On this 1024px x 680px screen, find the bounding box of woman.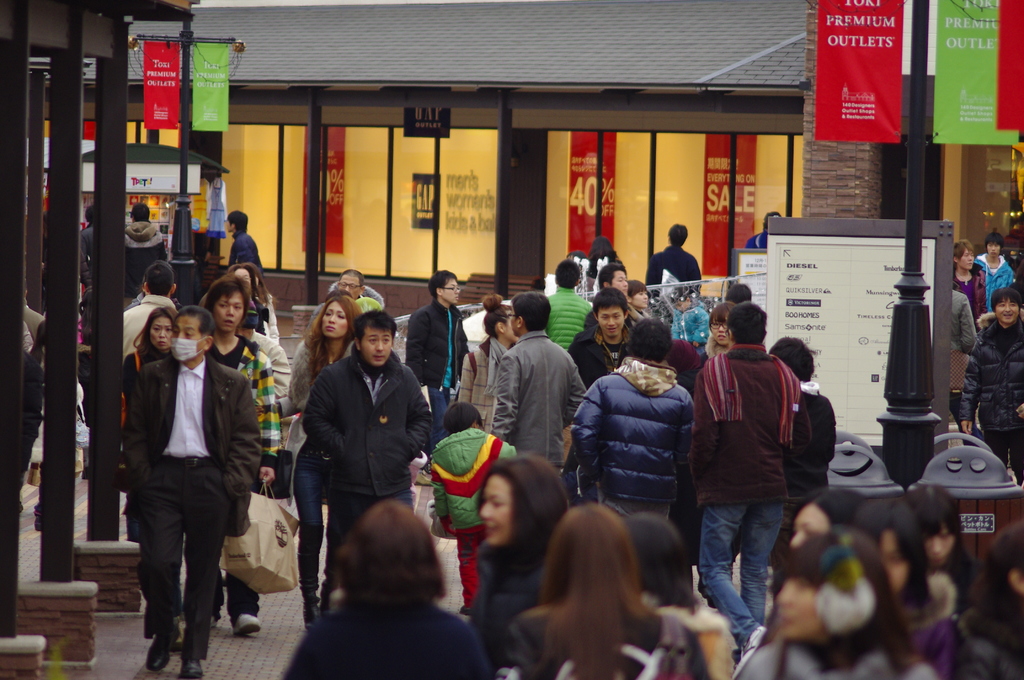
Bounding box: <bbox>287, 298, 355, 609</bbox>.
